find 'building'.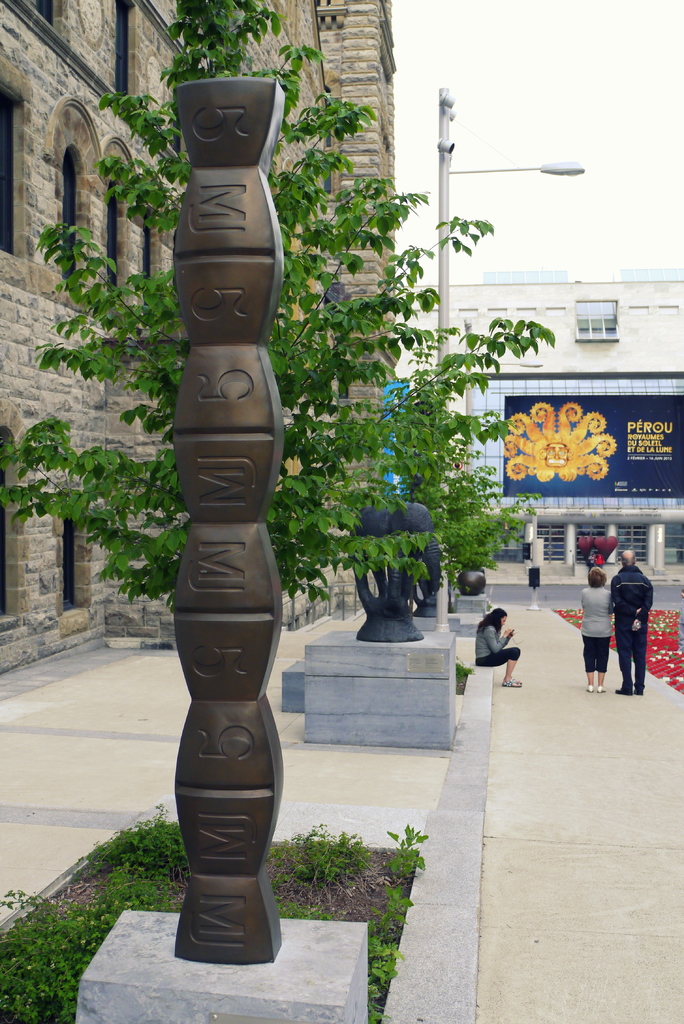
x1=0, y1=1, x2=388, y2=673.
